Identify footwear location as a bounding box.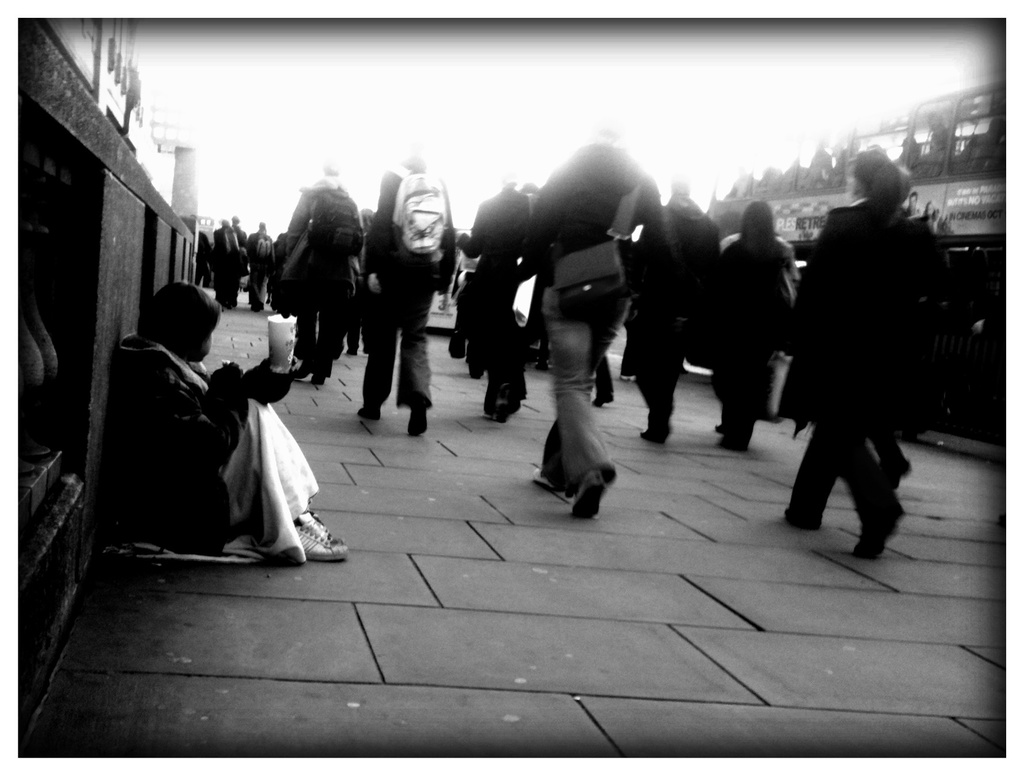
detection(855, 522, 895, 559).
